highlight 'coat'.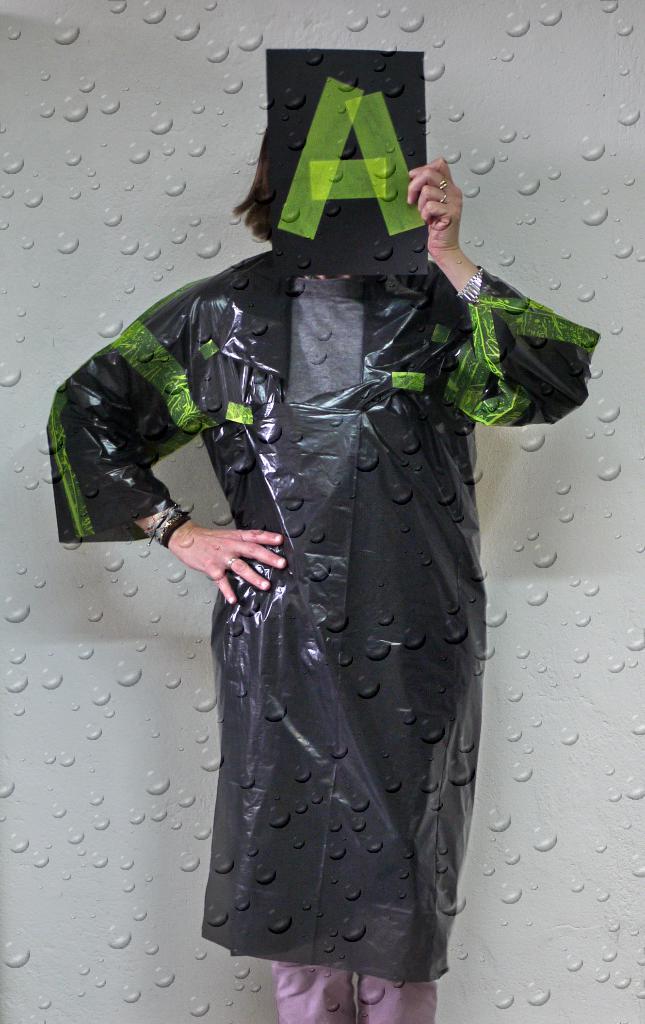
Highlighted region: [x1=72, y1=80, x2=546, y2=963].
